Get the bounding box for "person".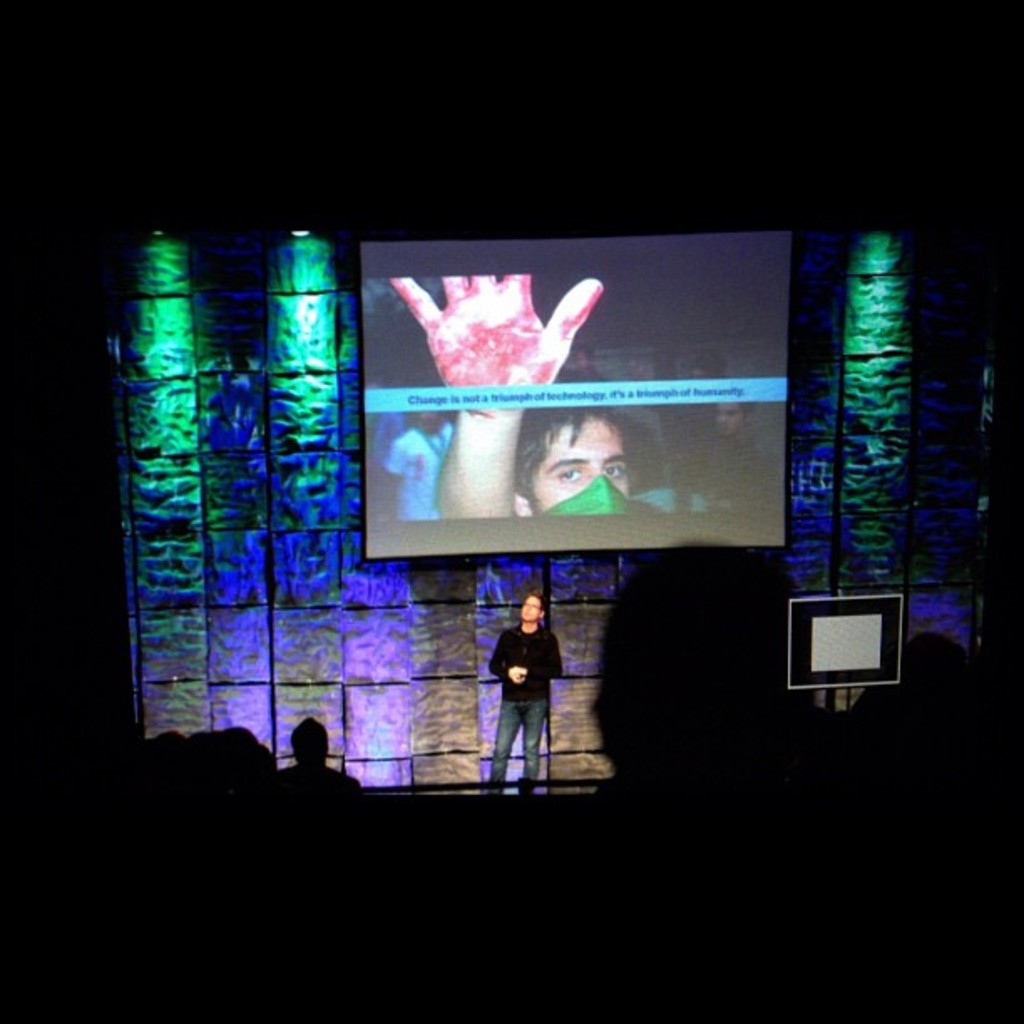
684, 397, 778, 515.
